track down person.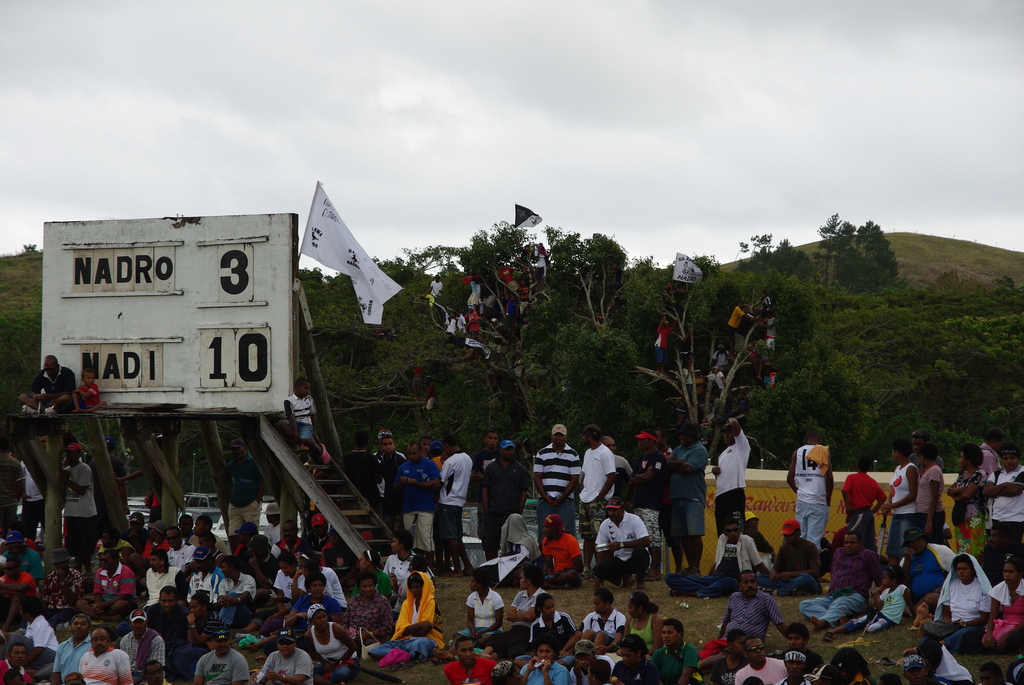
Tracked to region(651, 423, 675, 461).
